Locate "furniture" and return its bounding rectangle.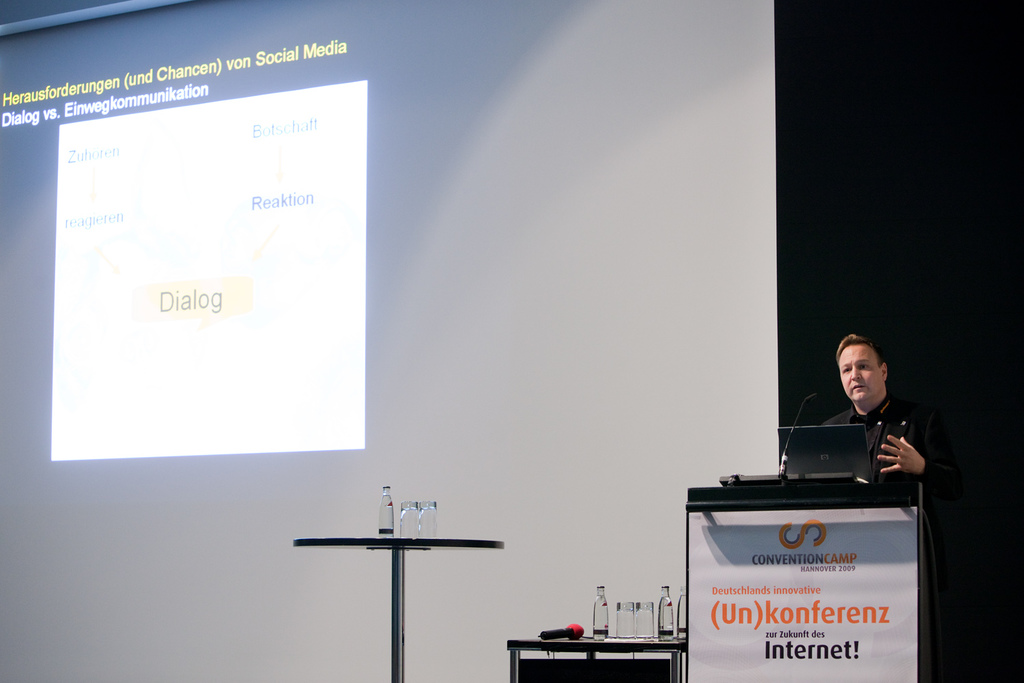
<box>505,630,687,682</box>.
